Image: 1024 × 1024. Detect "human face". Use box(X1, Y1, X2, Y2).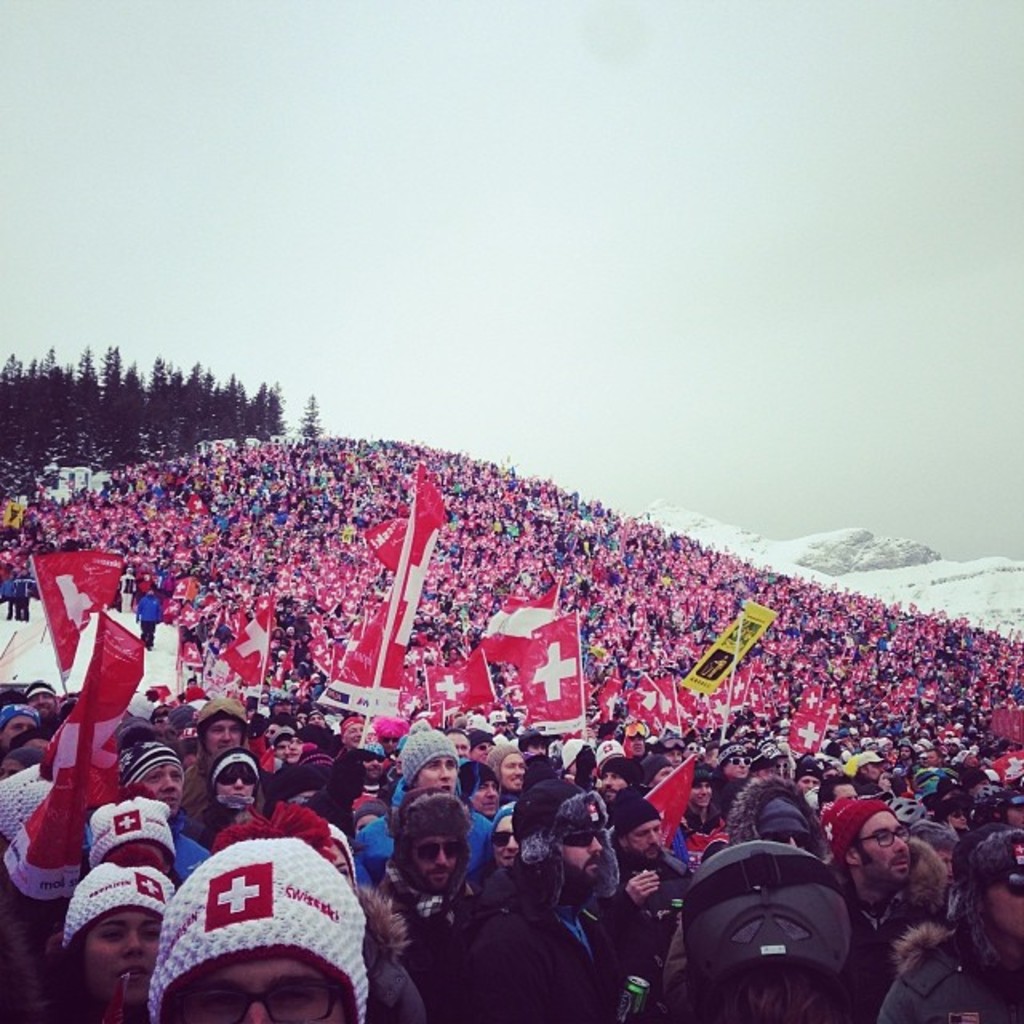
box(141, 763, 186, 816).
